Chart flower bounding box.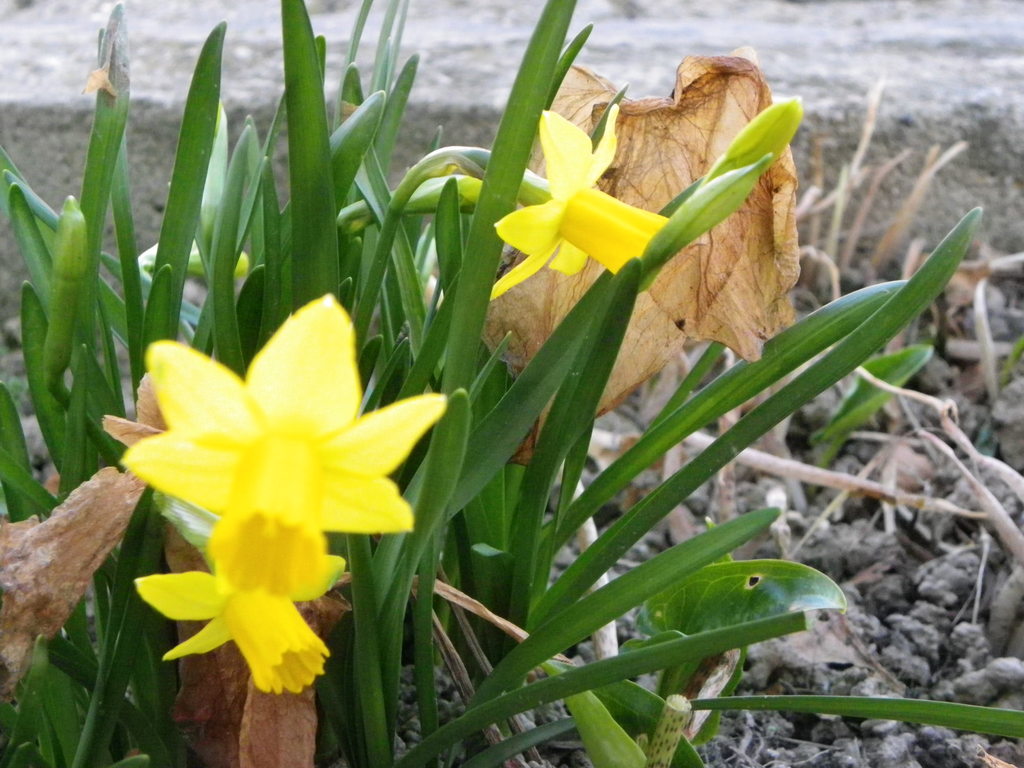
Charted: BBox(133, 545, 350, 700).
